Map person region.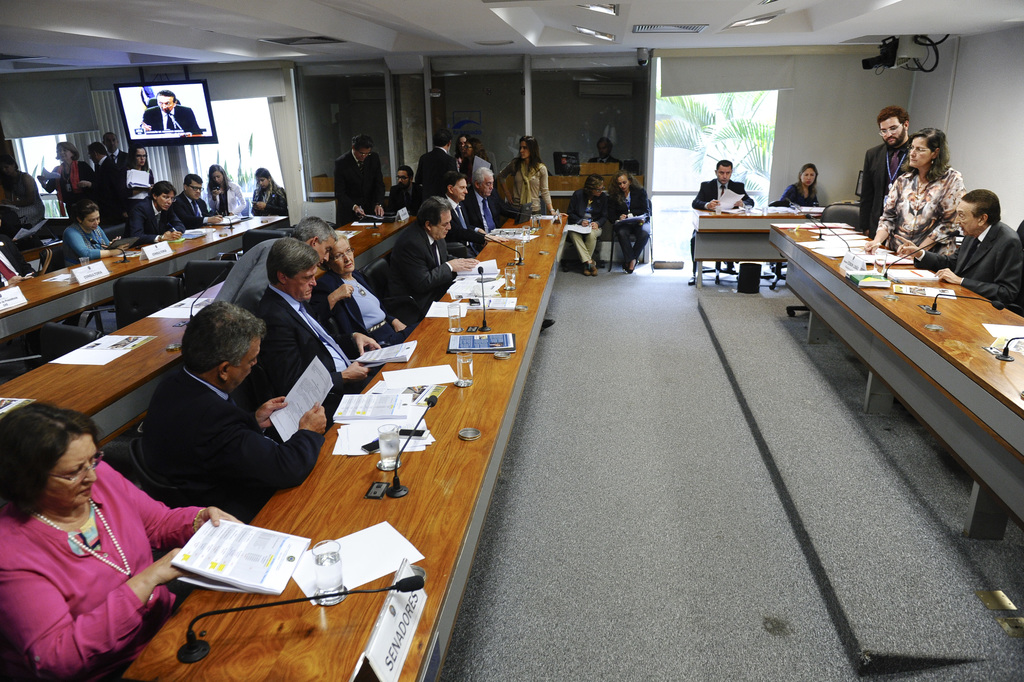
Mapped to 118,183,174,241.
